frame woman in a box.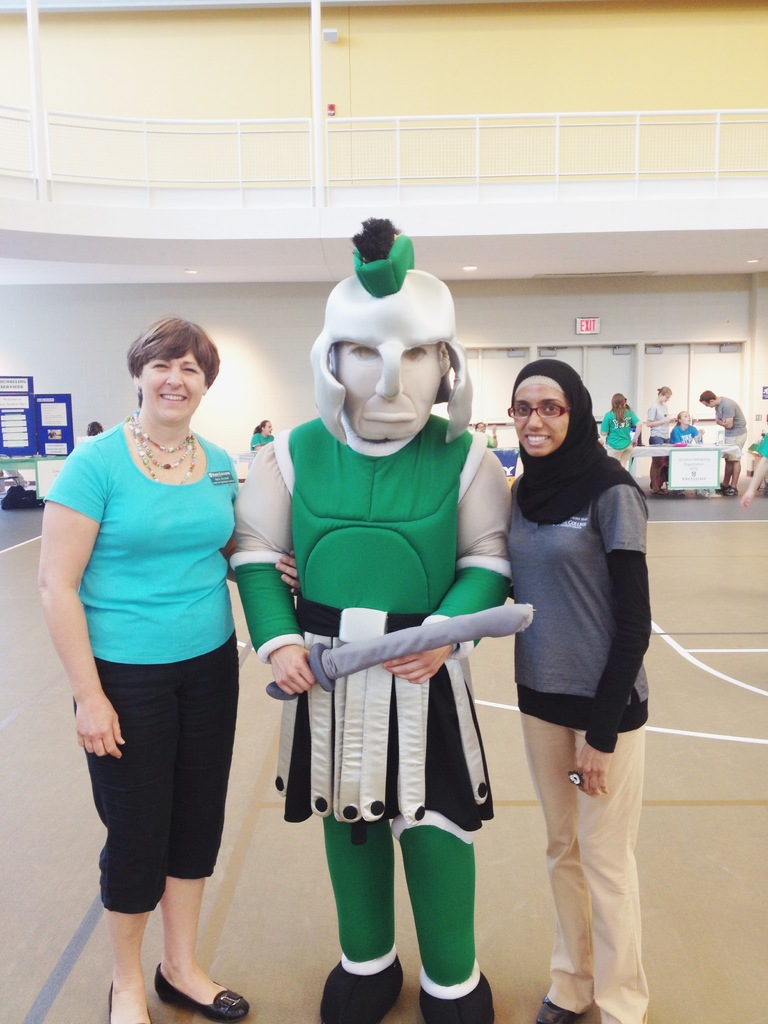
box=[42, 308, 268, 982].
